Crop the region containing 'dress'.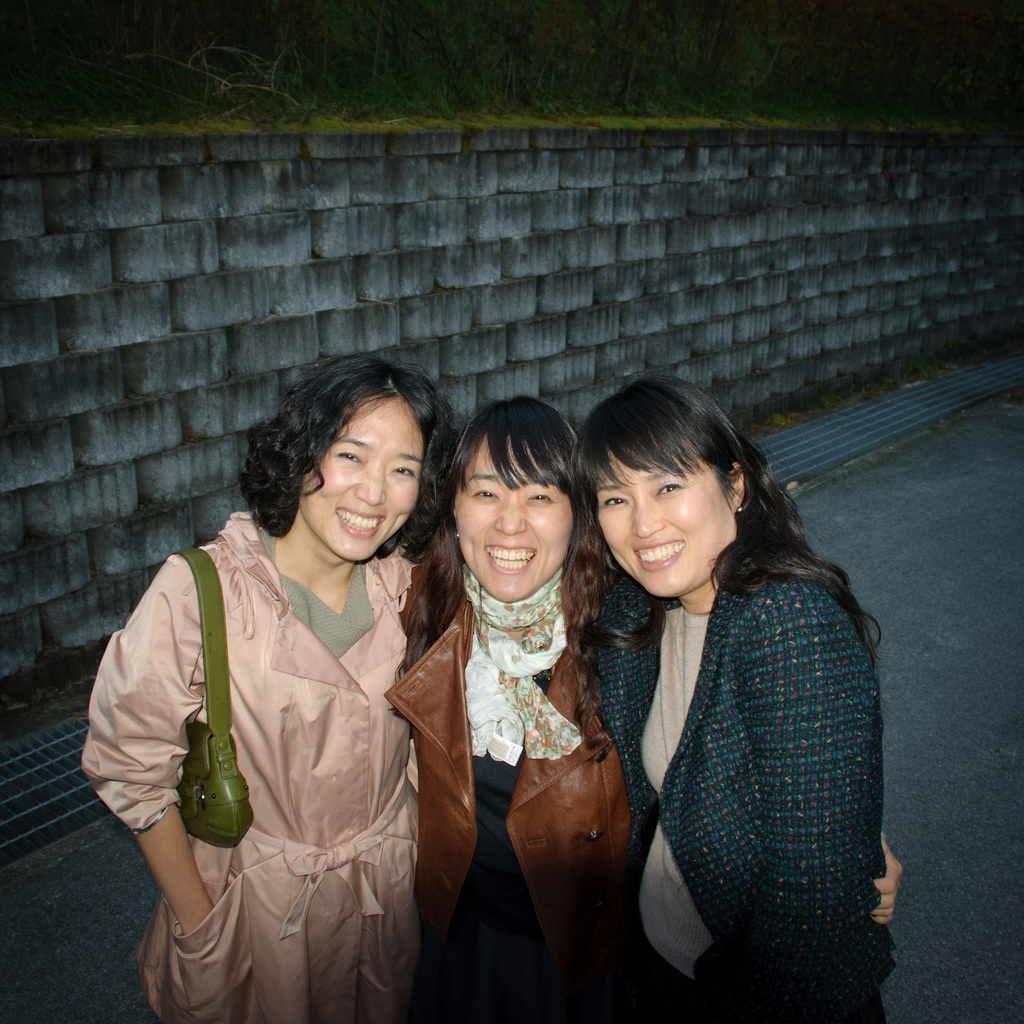
Crop region: region(74, 506, 433, 1023).
